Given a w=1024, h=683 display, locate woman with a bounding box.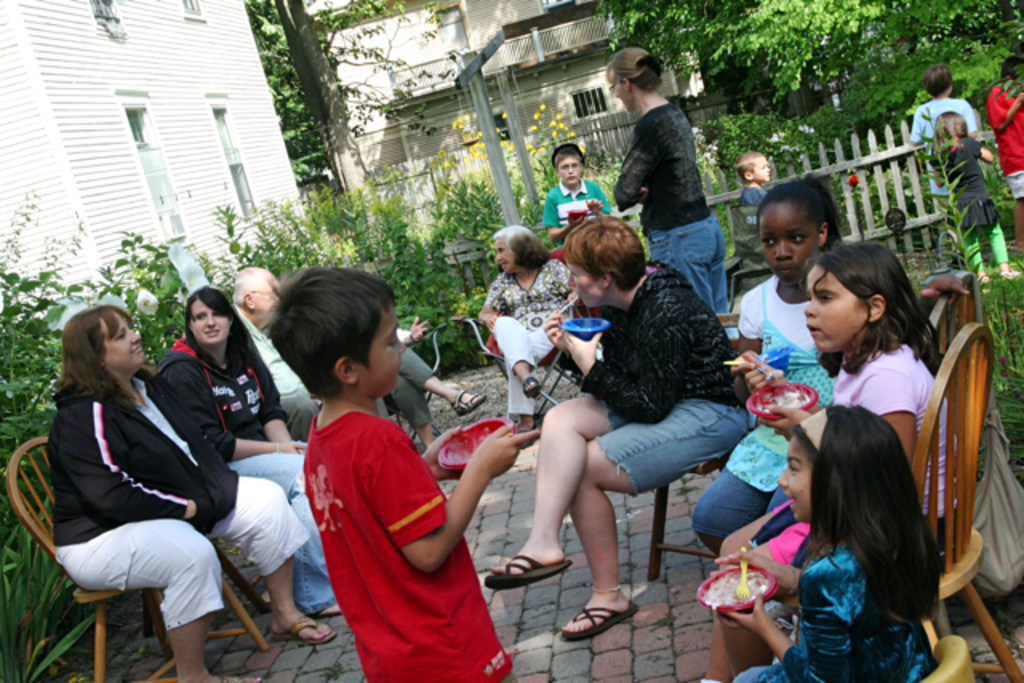
Located: box(472, 224, 576, 438).
